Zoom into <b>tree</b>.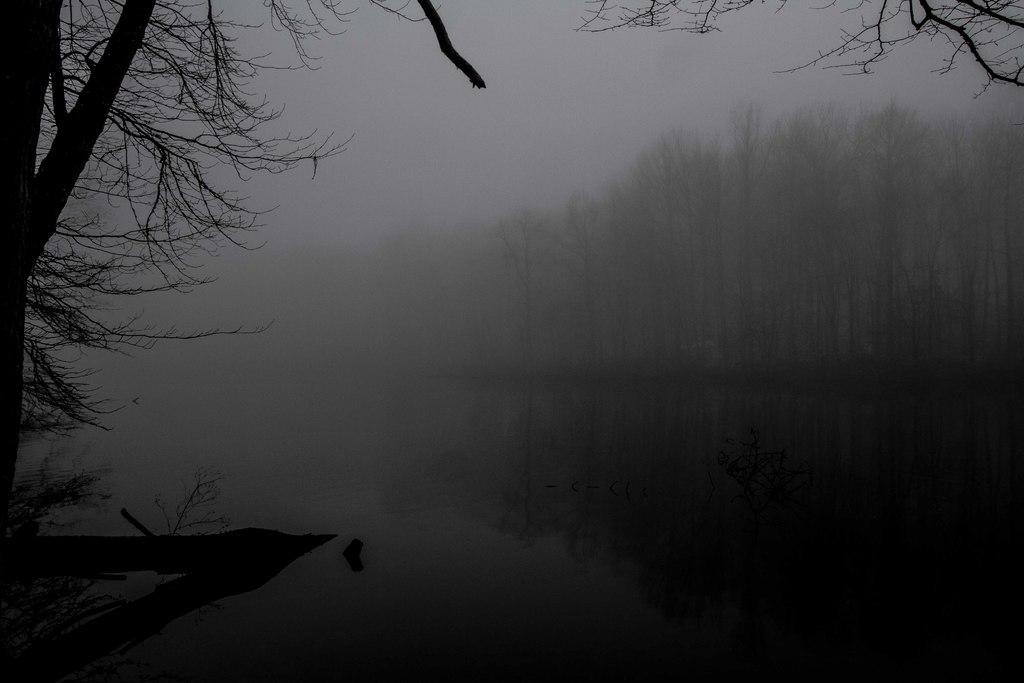
Zoom target: [x1=12, y1=29, x2=346, y2=564].
